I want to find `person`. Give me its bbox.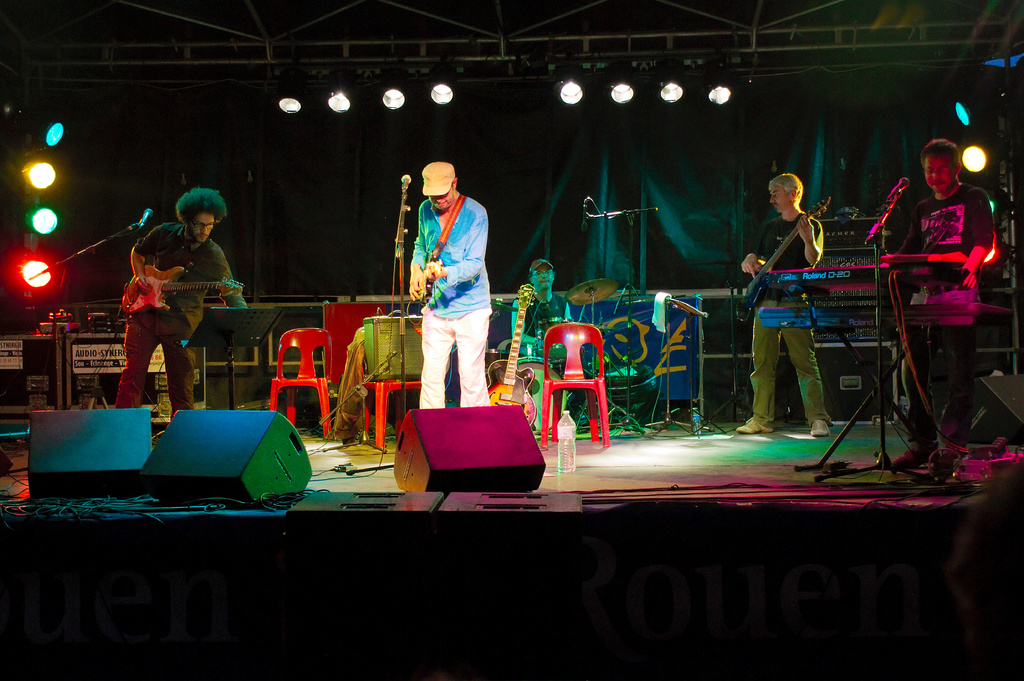
[403,141,493,434].
